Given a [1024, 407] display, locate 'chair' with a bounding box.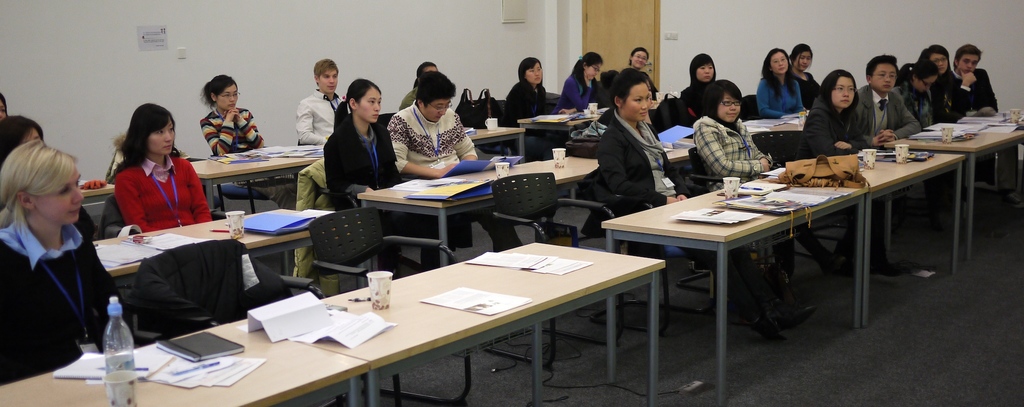
Located: Rect(203, 151, 273, 215).
